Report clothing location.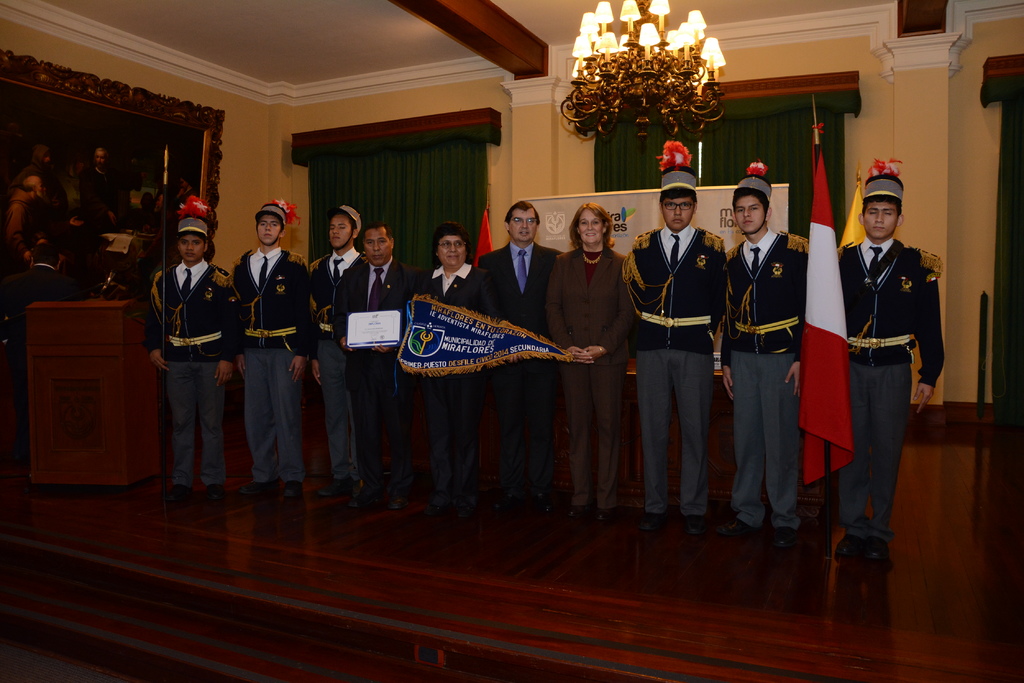
Report: 466 242 556 453.
